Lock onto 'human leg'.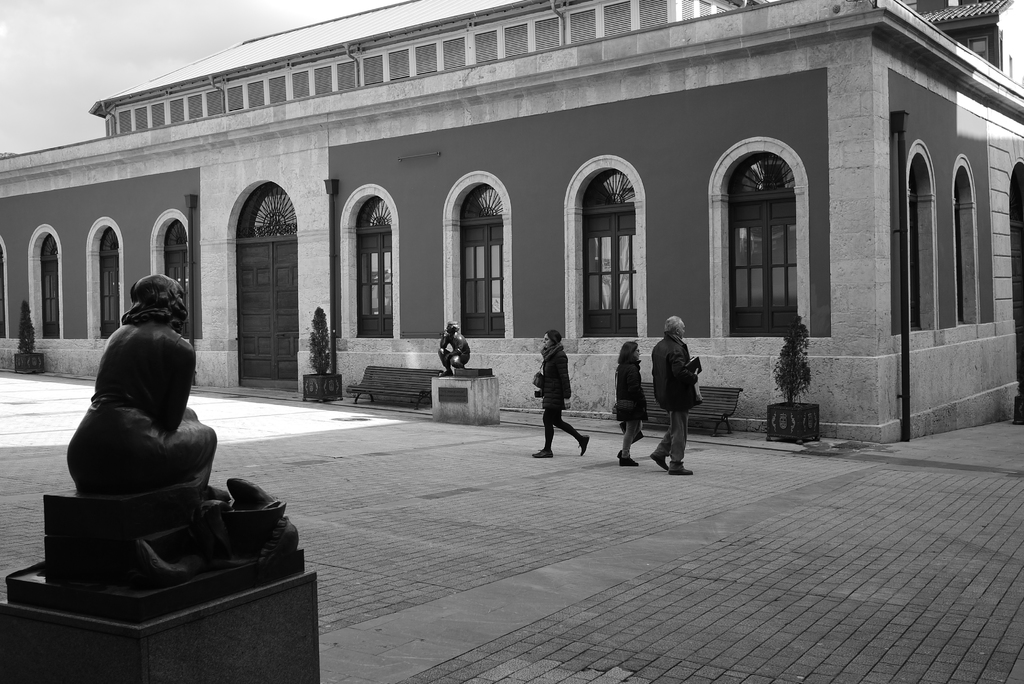
Locked: l=440, t=348, r=451, b=377.
